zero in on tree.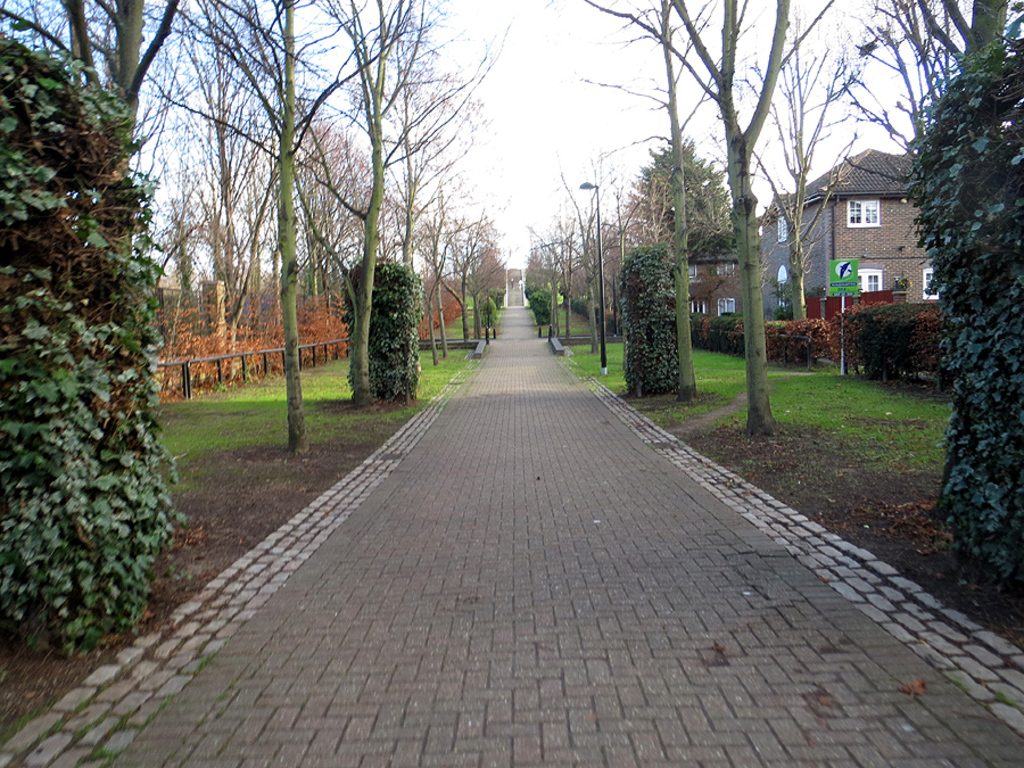
Zeroed in: bbox(742, 3, 870, 328).
